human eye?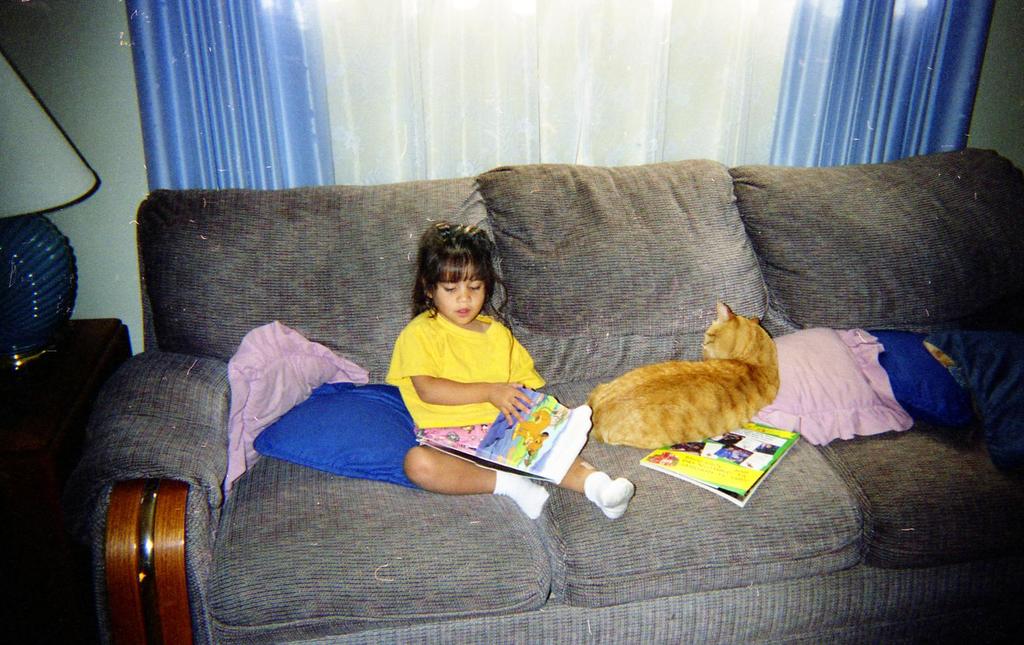
[441, 284, 453, 292]
